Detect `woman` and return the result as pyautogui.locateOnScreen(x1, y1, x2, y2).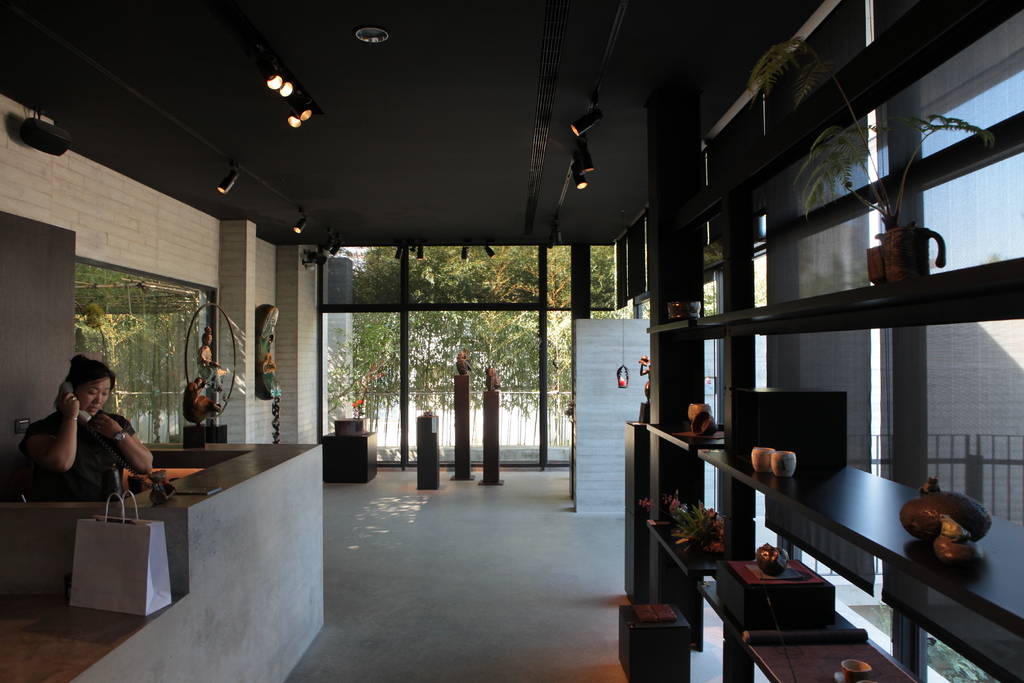
pyautogui.locateOnScreen(29, 364, 125, 520).
